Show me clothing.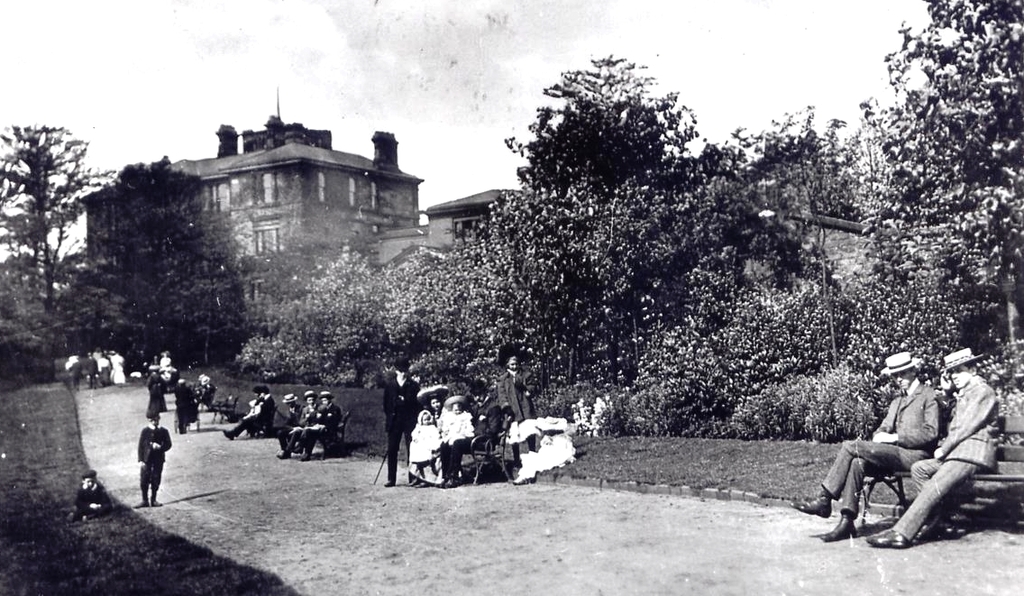
clothing is here: bbox=[76, 485, 113, 516].
